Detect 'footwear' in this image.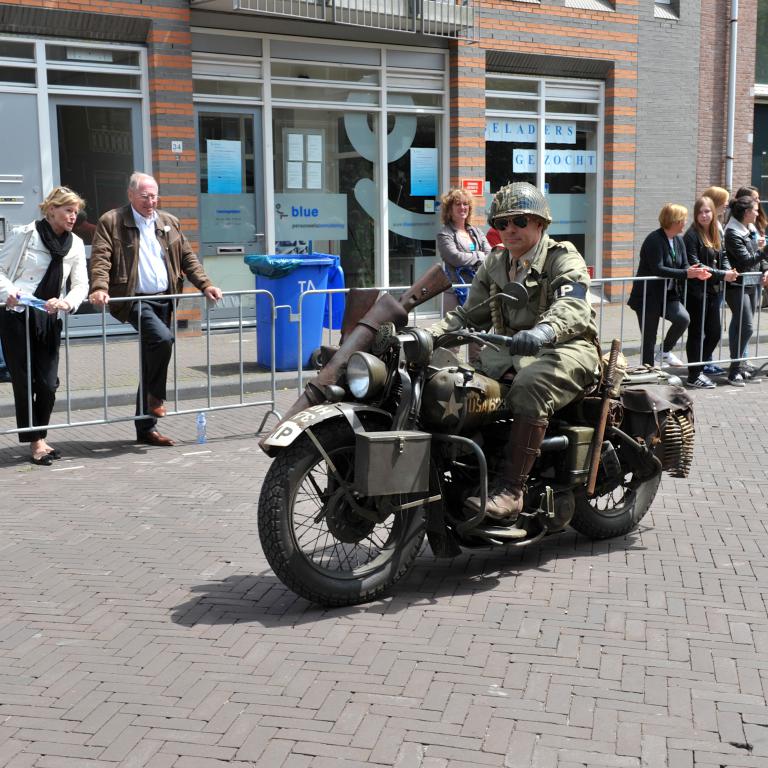
Detection: (737, 359, 757, 383).
